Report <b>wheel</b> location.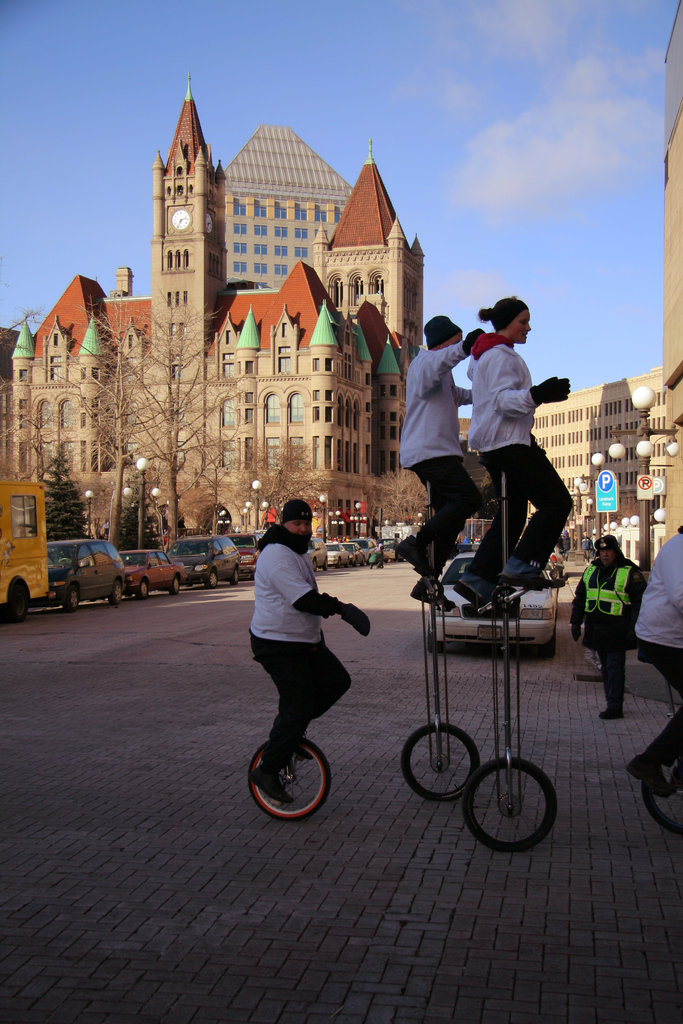
Report: 4, 581, 26, 620.
